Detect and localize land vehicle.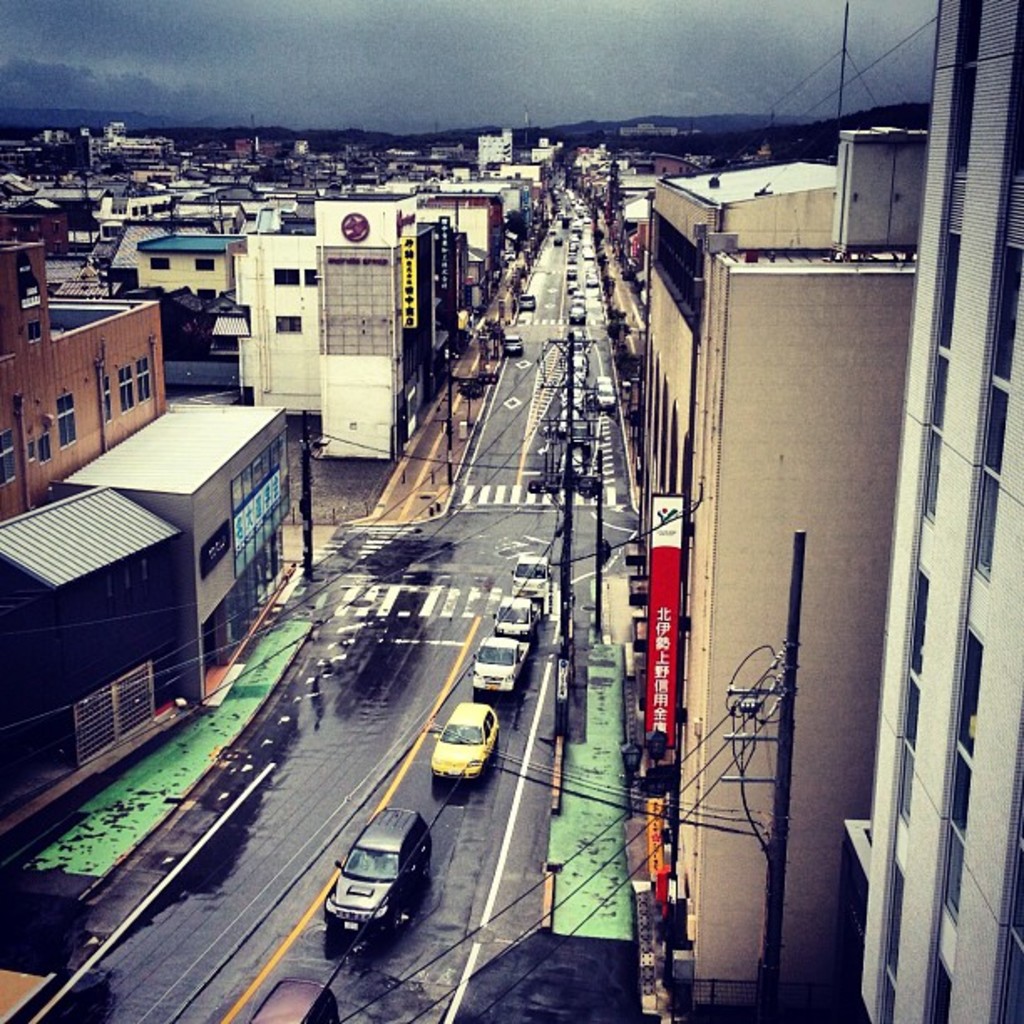
Localized at bbox=(261, 986, 343, 1022).
